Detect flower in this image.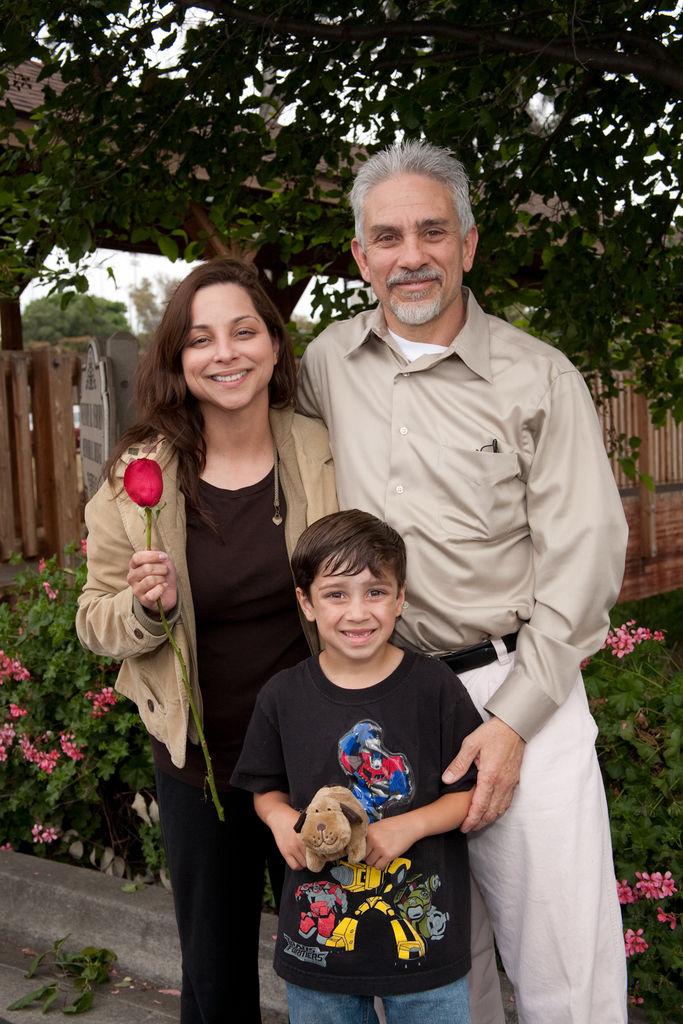
Detection: pyautogui.locateOnScreen(634, 869, 681, 908).
